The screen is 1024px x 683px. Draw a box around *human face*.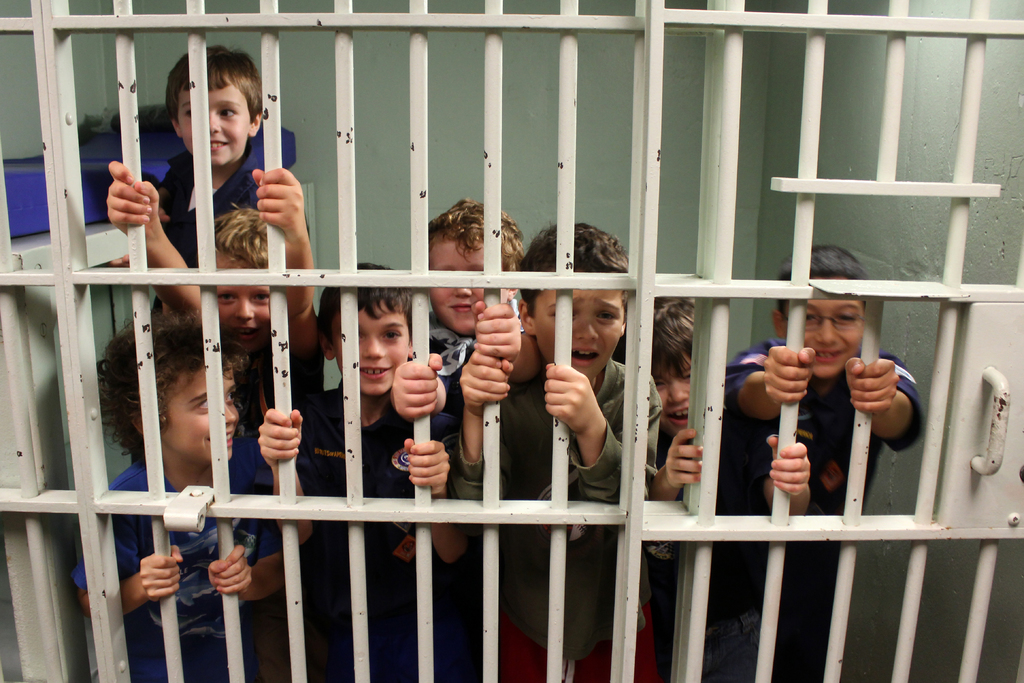
529,283,622,378.
